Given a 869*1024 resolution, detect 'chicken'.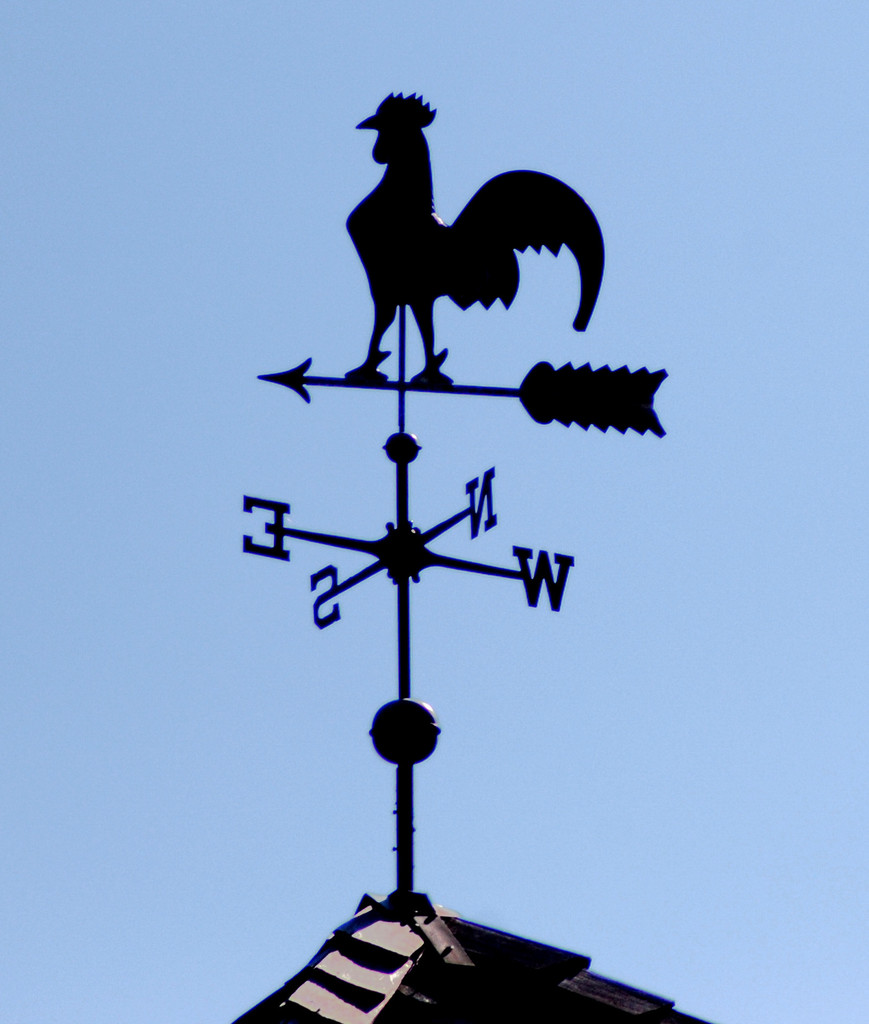
{"left": 337, "top": 77, "right": 607, "bottom": 362}.
